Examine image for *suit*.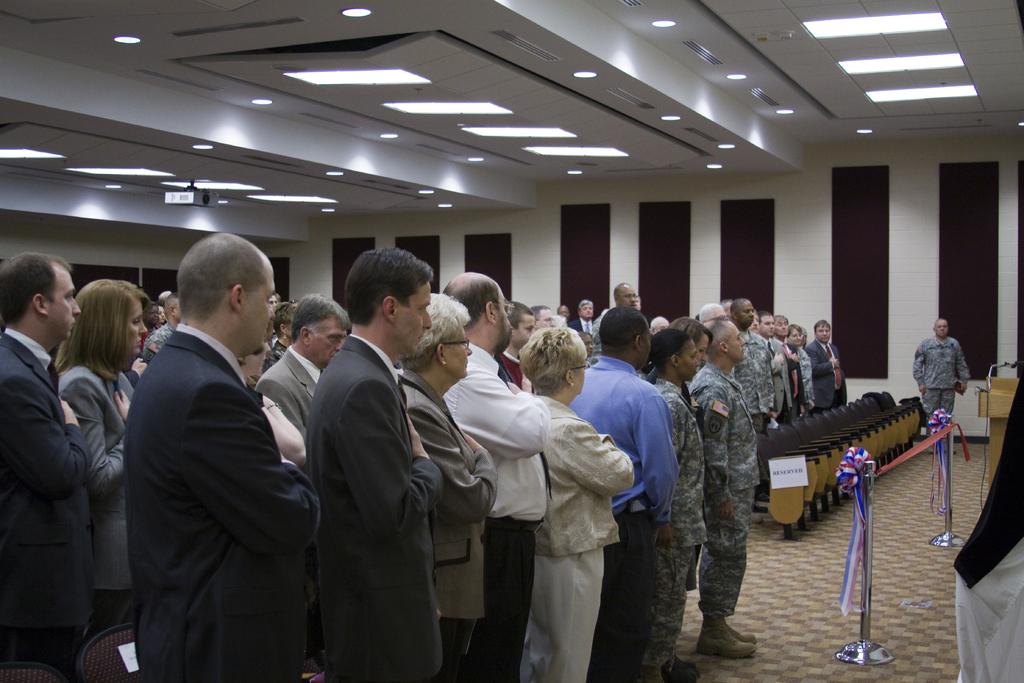
Examination result: rect(253, 347, 325, 438).
